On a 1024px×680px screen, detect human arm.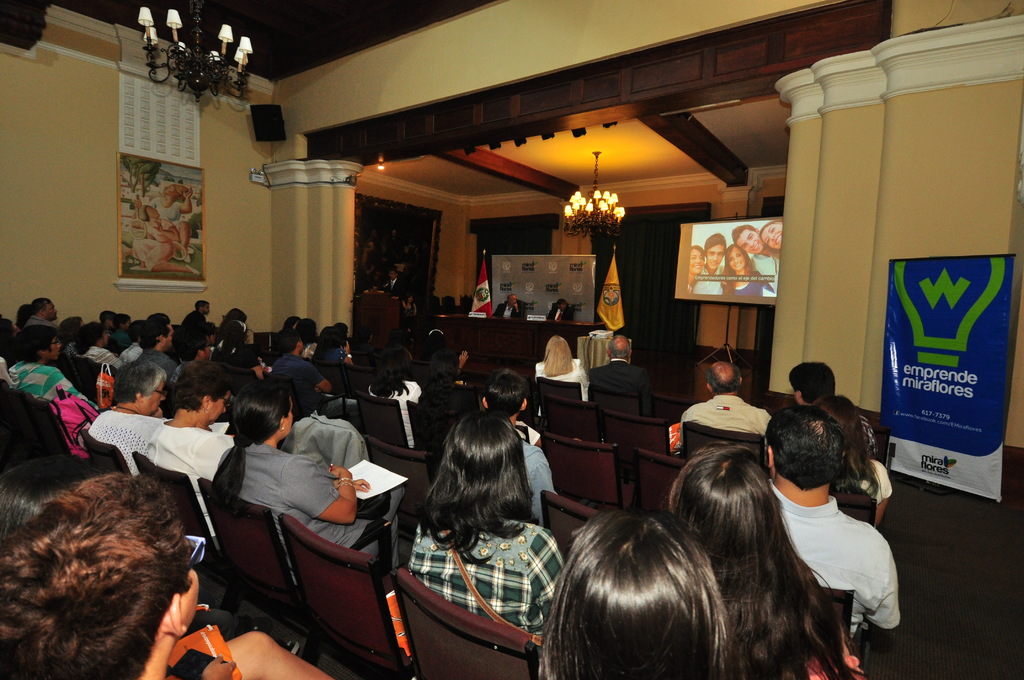
pyautogui.locateOnScreen(248, 347, 262, 382).
